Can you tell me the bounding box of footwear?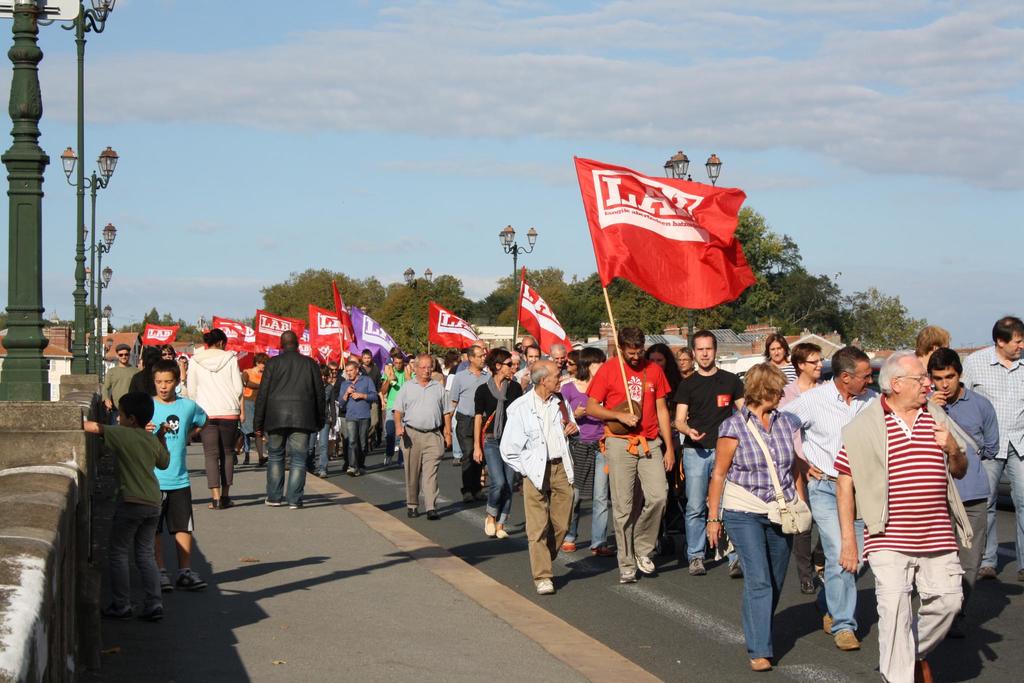
(left=497, top=526, right=509, bottom=541).
